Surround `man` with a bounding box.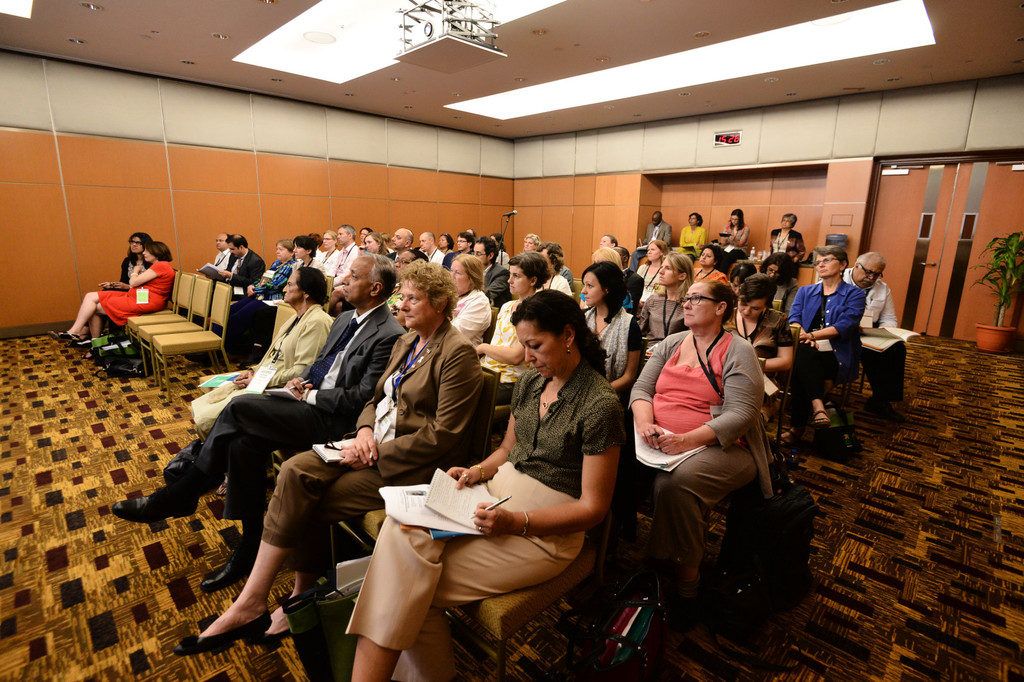
l=390, t=229, r=414, b=254.
